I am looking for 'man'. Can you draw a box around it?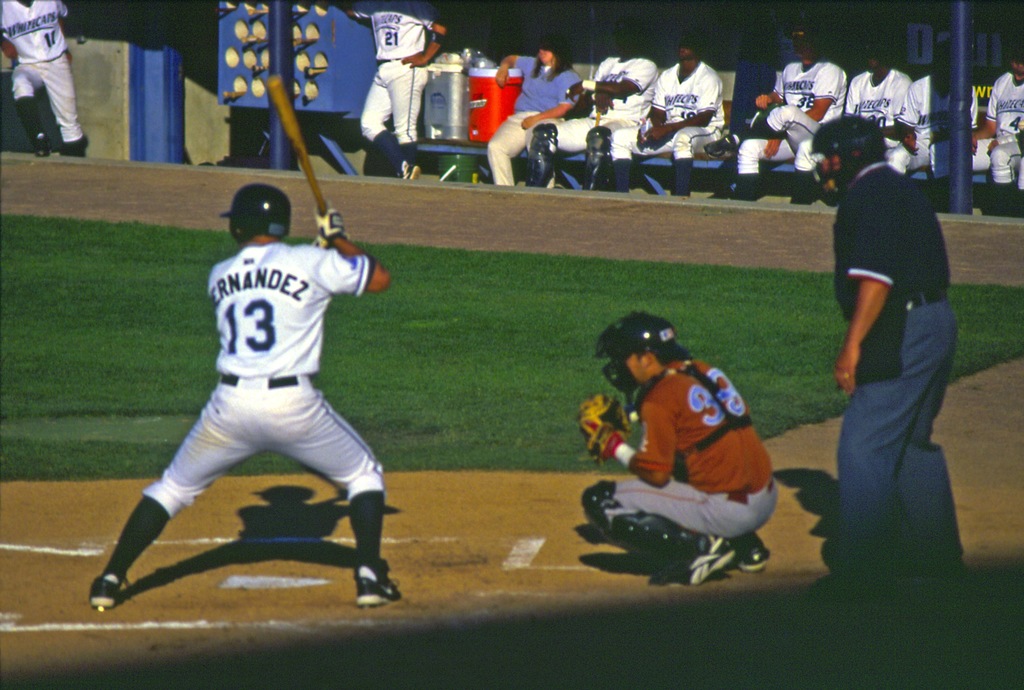
Sure, the bounding box is 887, 61, 953, 176.
